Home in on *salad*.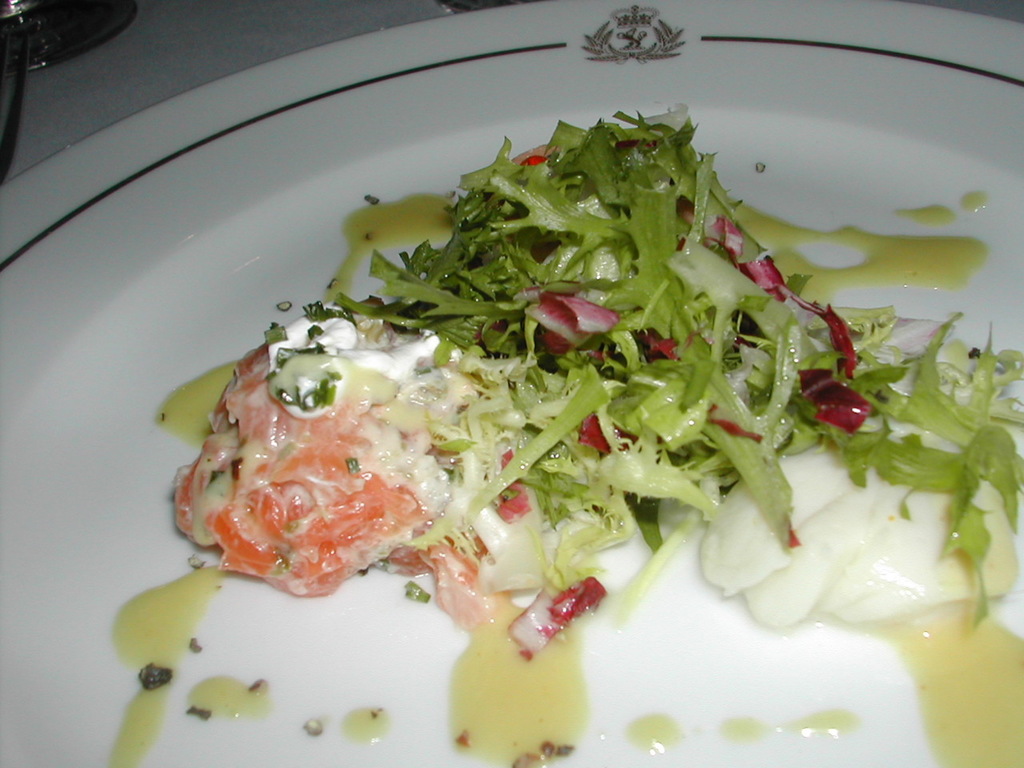
Homed in at {"left": 170, "top": 110, "right": 1023, "bottom": 658}.
